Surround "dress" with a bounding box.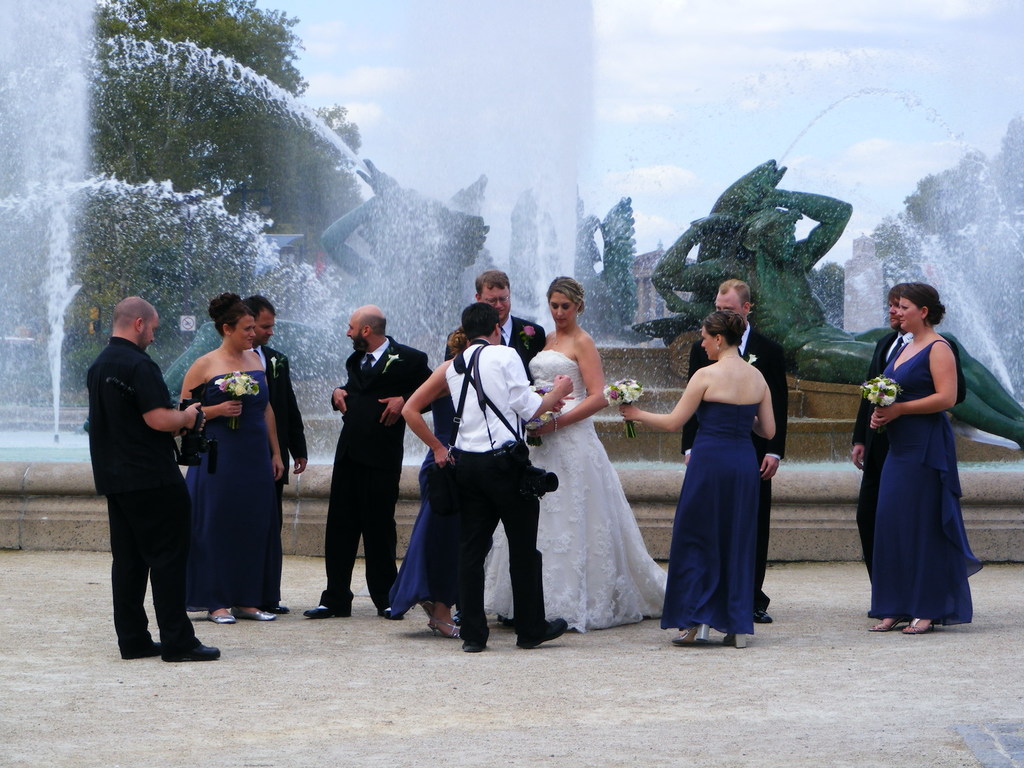
bbox=[484, 352, 671, 630].
